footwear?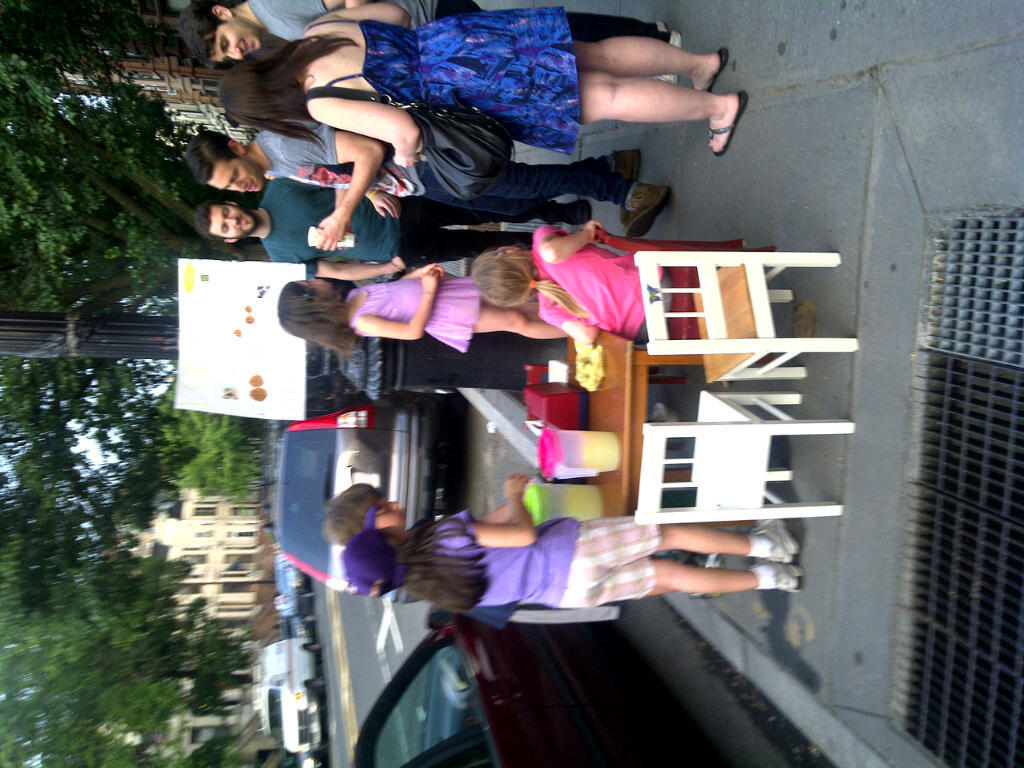
[left=612, top=150, right=645, bottom=210]
